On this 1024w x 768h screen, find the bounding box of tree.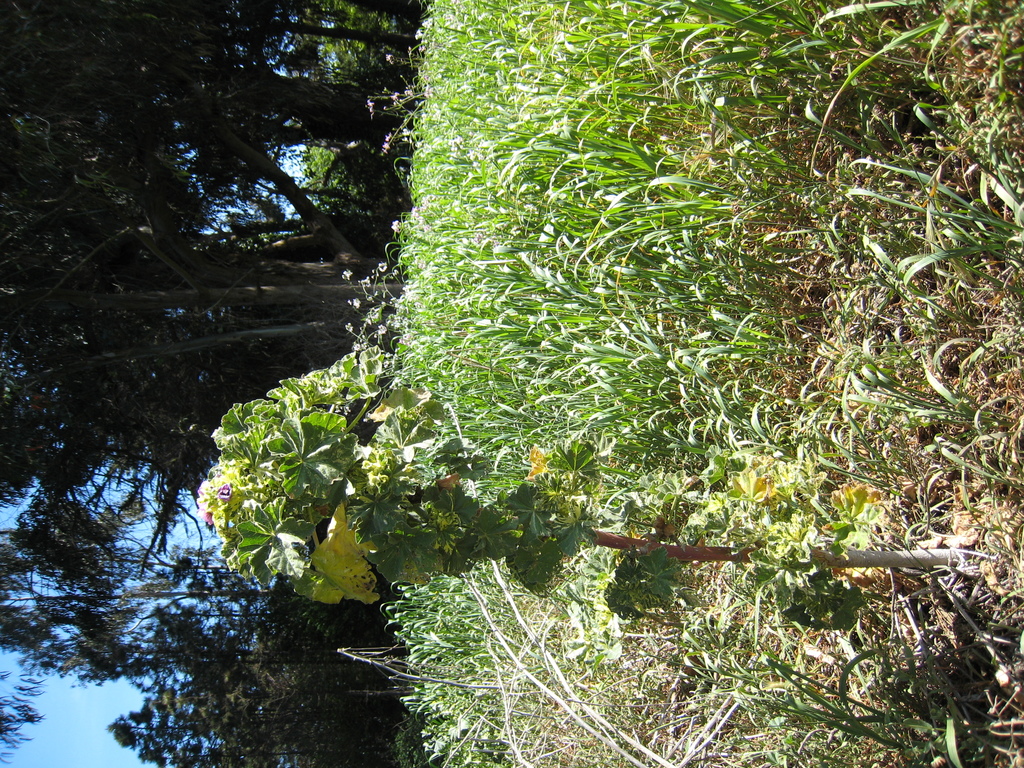
Bounding box: pyautogui.locateOnScreen(0, 478, 285, 692).
